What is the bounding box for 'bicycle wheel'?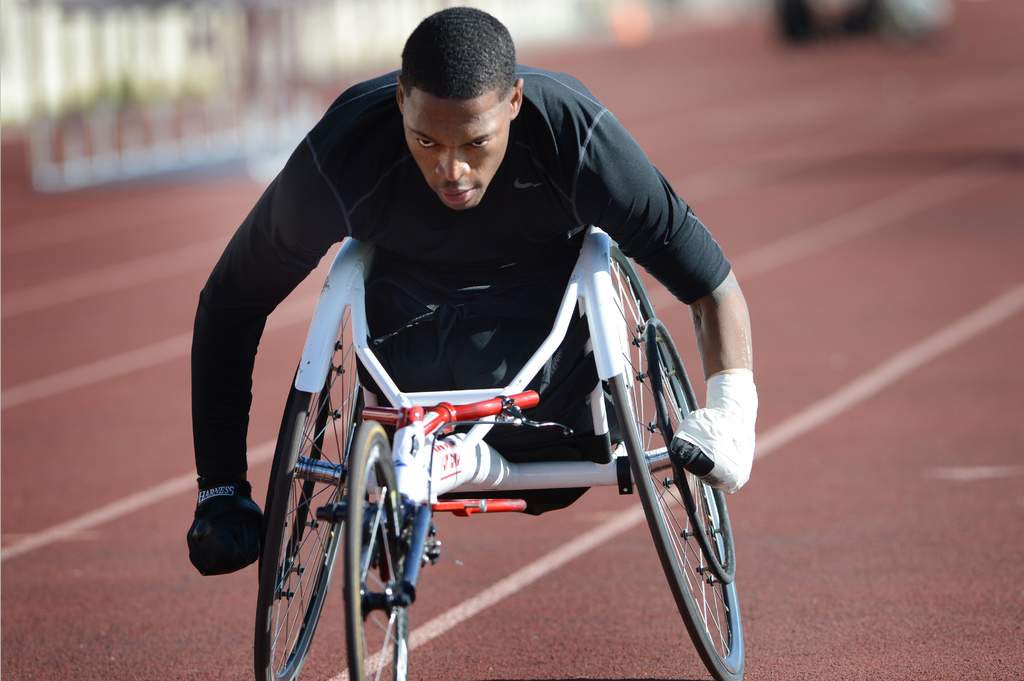
(x1=568, y1=225, x2=762, y2=679).
